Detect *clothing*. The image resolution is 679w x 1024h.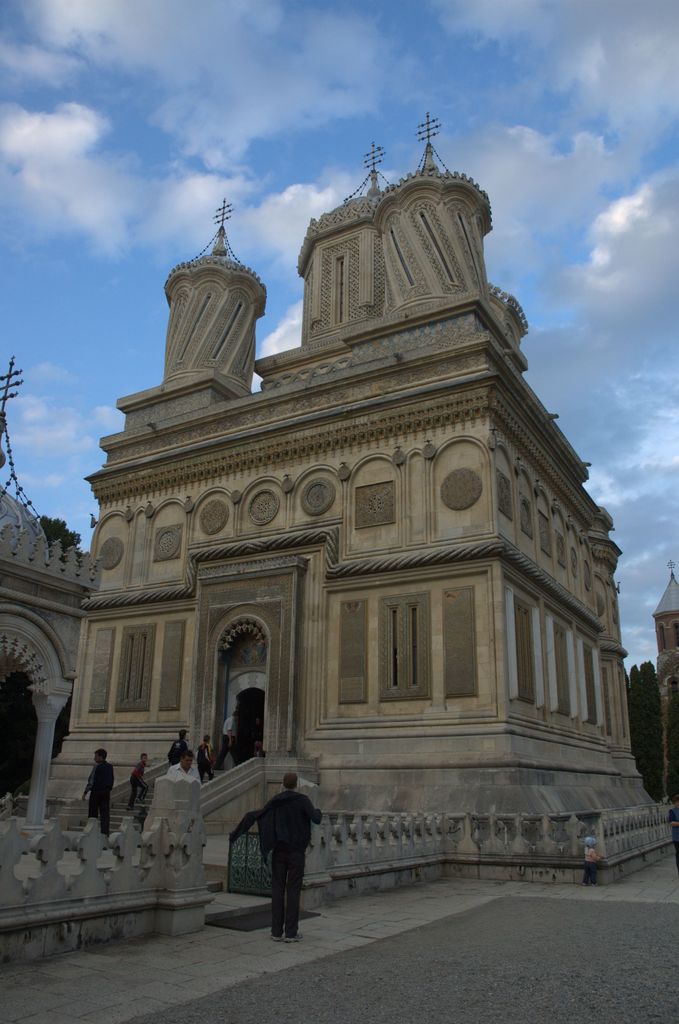
[left=84, top=757, right=117, bottom=830].
